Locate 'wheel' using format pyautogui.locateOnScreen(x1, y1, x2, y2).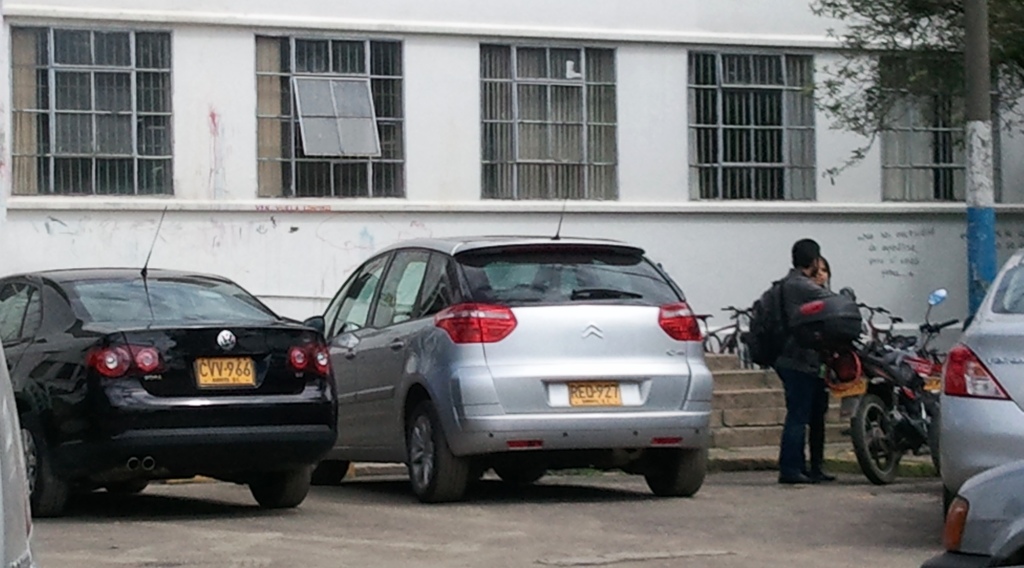
pyautogui.locateOnScreen(643, 451, 709, 497).
